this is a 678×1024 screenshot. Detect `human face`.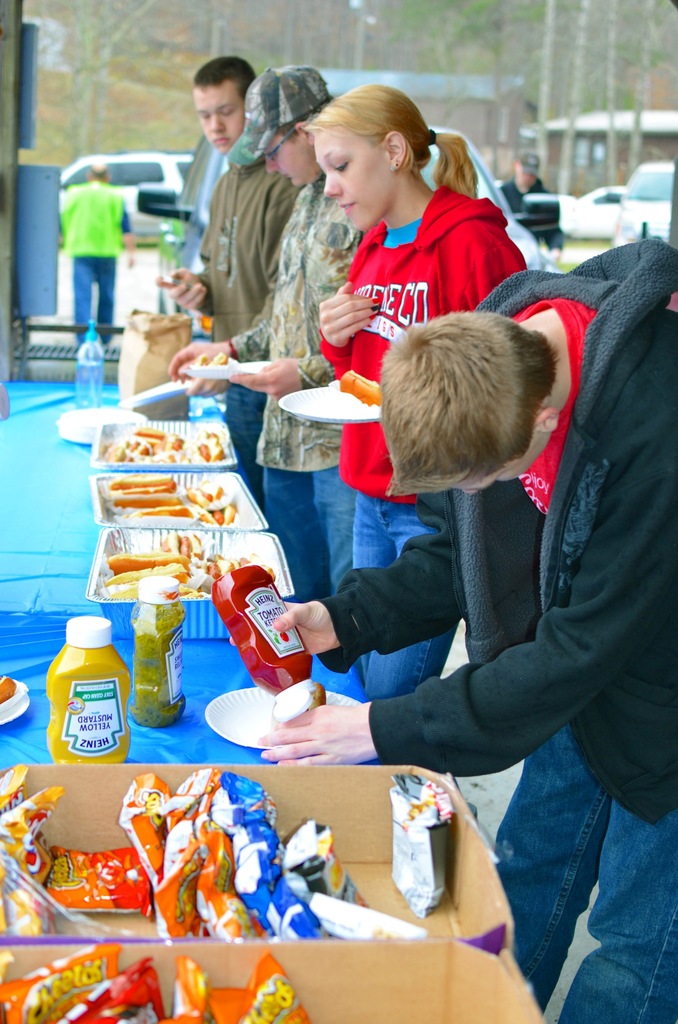
rect(314, 127, 391, 230).
